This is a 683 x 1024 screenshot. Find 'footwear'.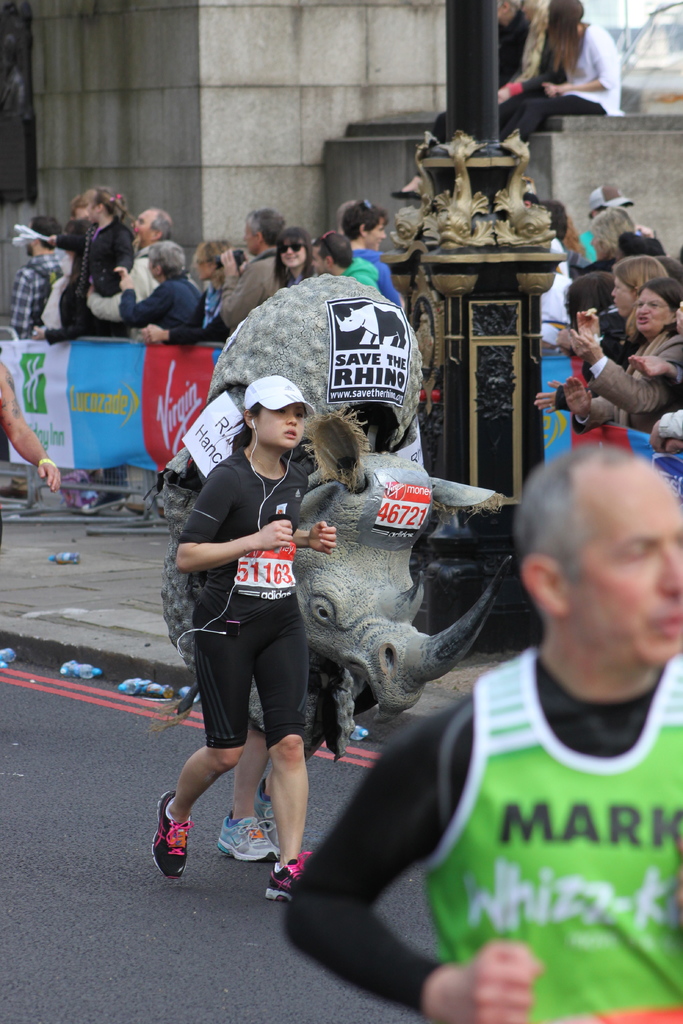
Bounding box: BBox(259, 850, 310, 909).
